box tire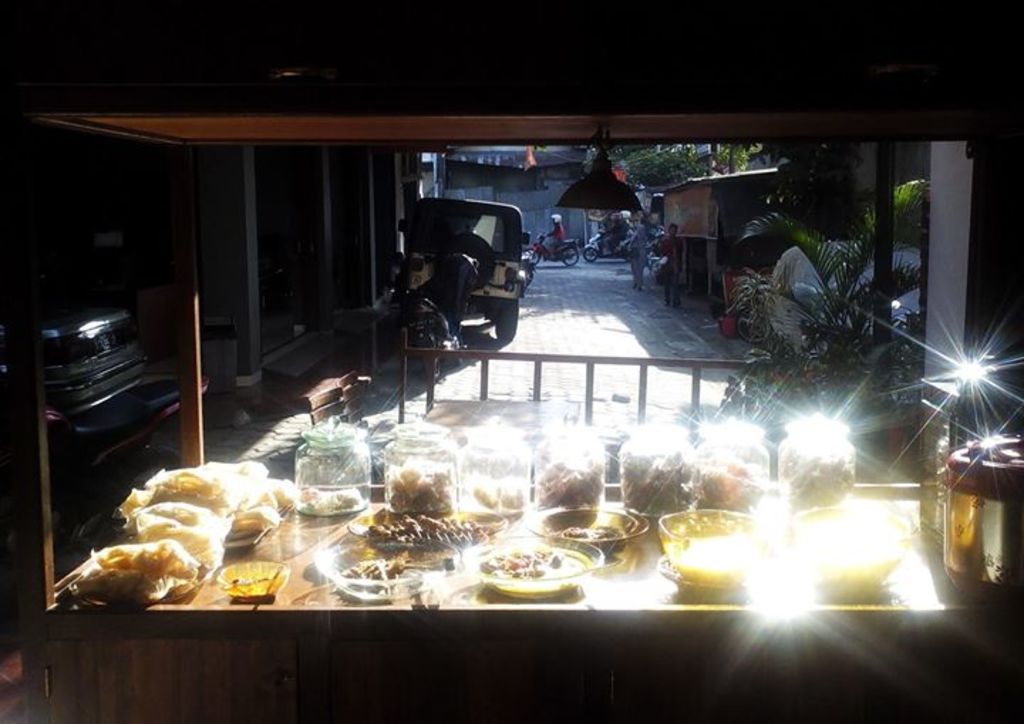
bbox=[580, 246, 603, 267]
